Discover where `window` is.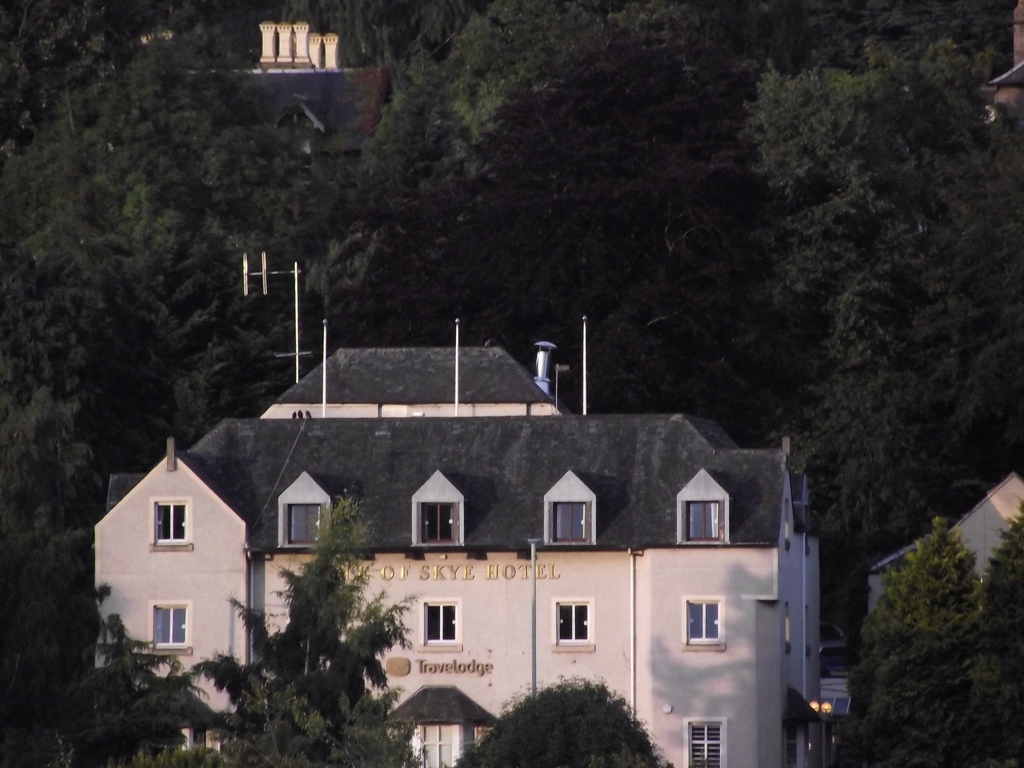
Discovered at Rect(671, 483, 742, 557).
